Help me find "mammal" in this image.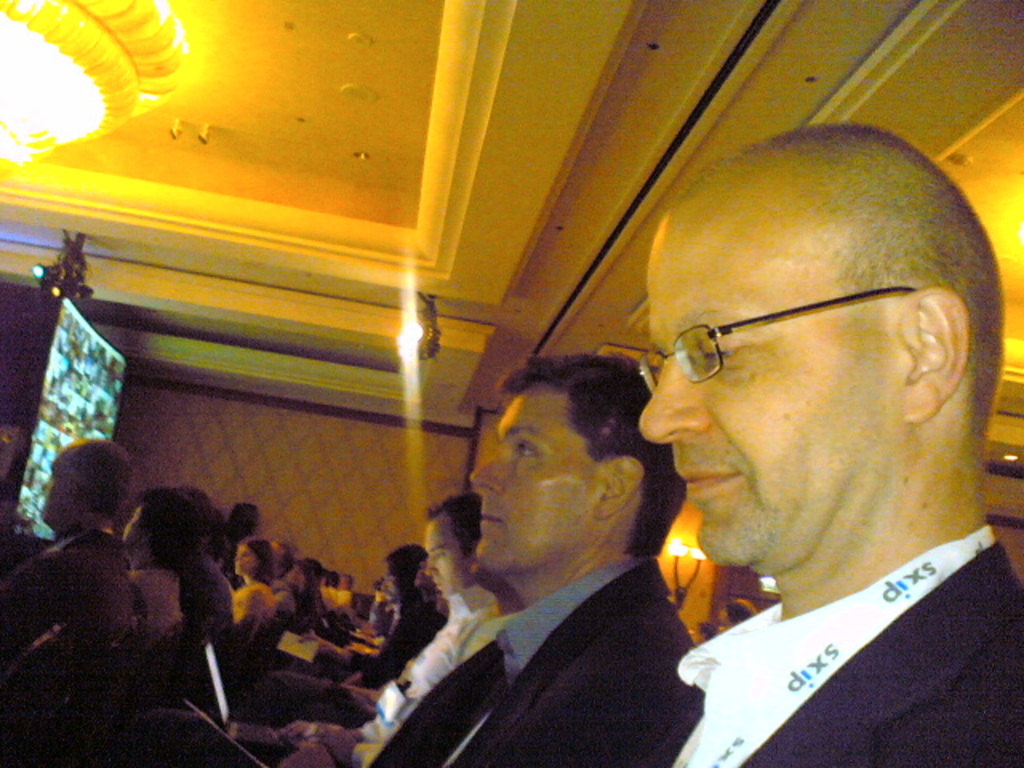
Found it: [x1=630, y1=120, x2=1022, y2=766].
